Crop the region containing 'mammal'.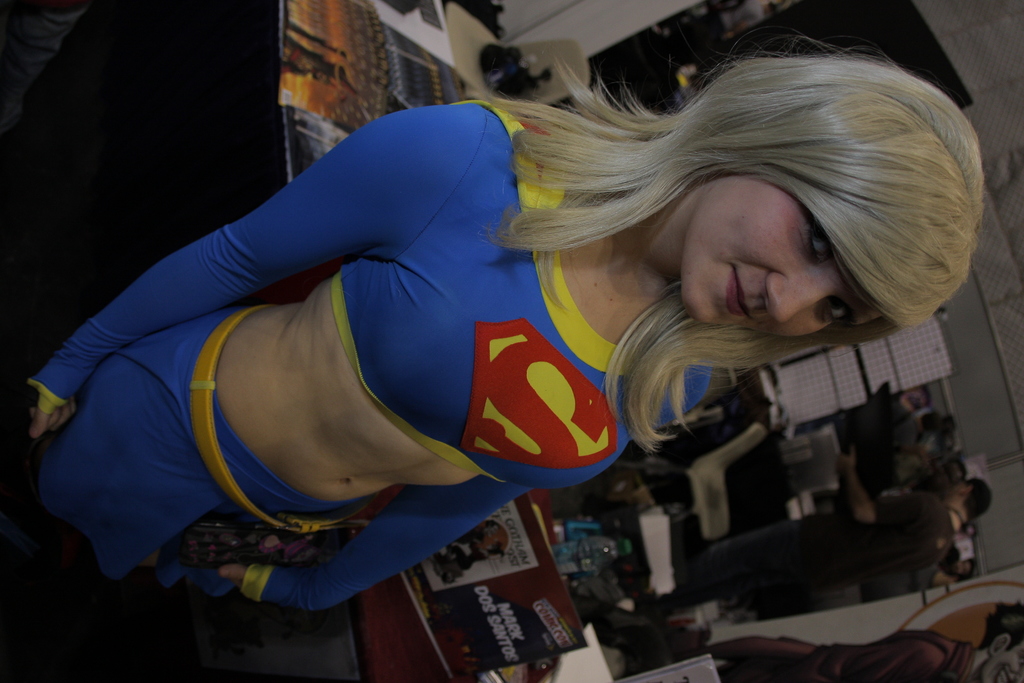
Crop region: <box>18,24,982,609</box>.
